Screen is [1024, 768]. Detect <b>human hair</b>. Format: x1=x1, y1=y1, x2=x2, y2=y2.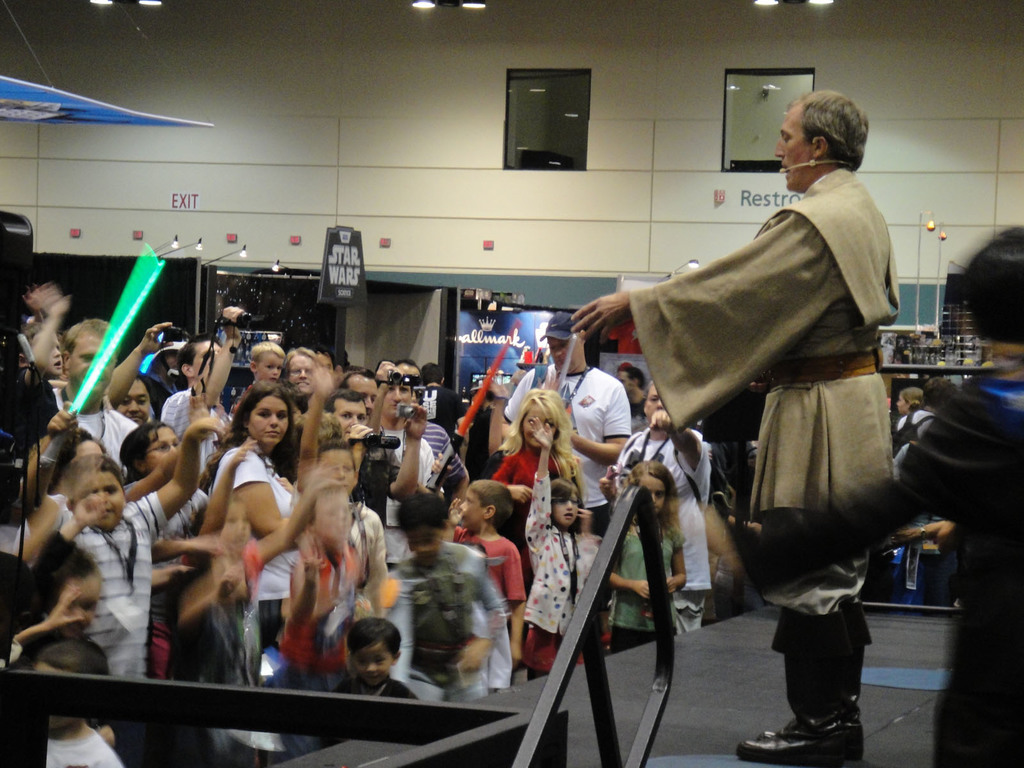
x1=786, y1=89, x2=867, y2=173.
